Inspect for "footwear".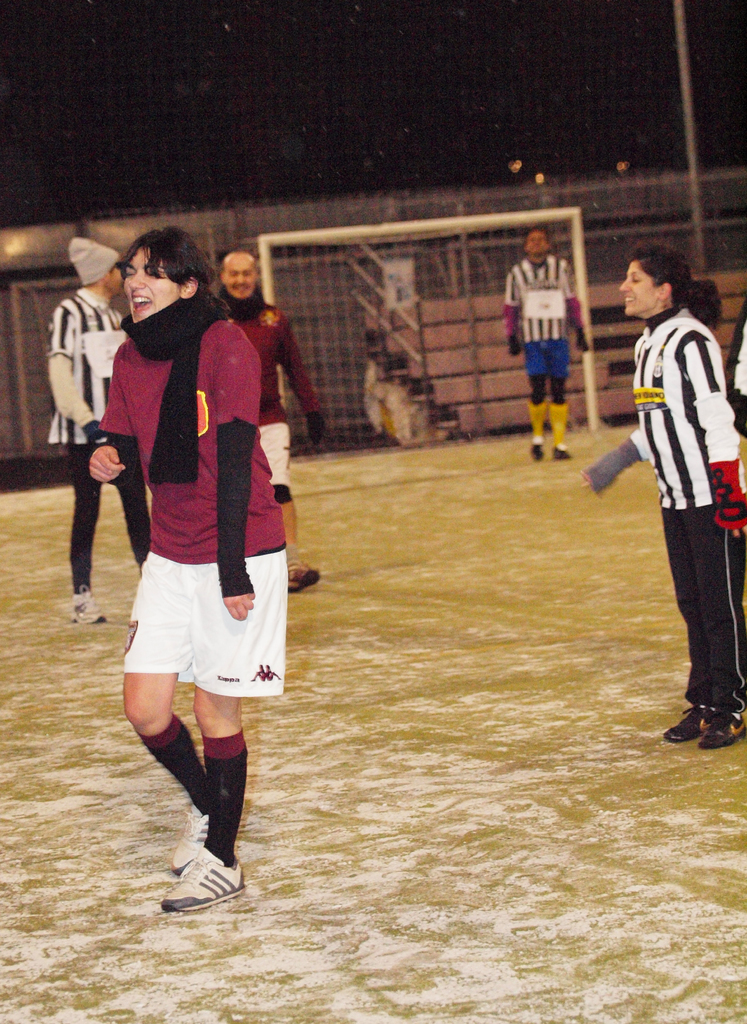
Inspection: [left=551, top=440, right=569, bottom=459].
